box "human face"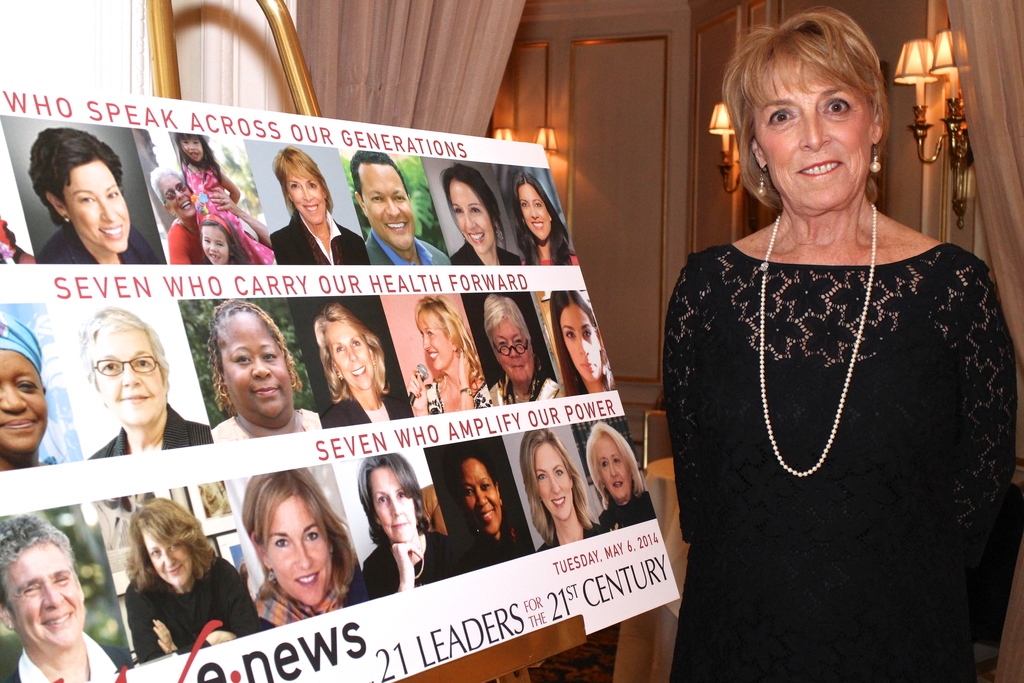
[465, 463, 502, 534]
